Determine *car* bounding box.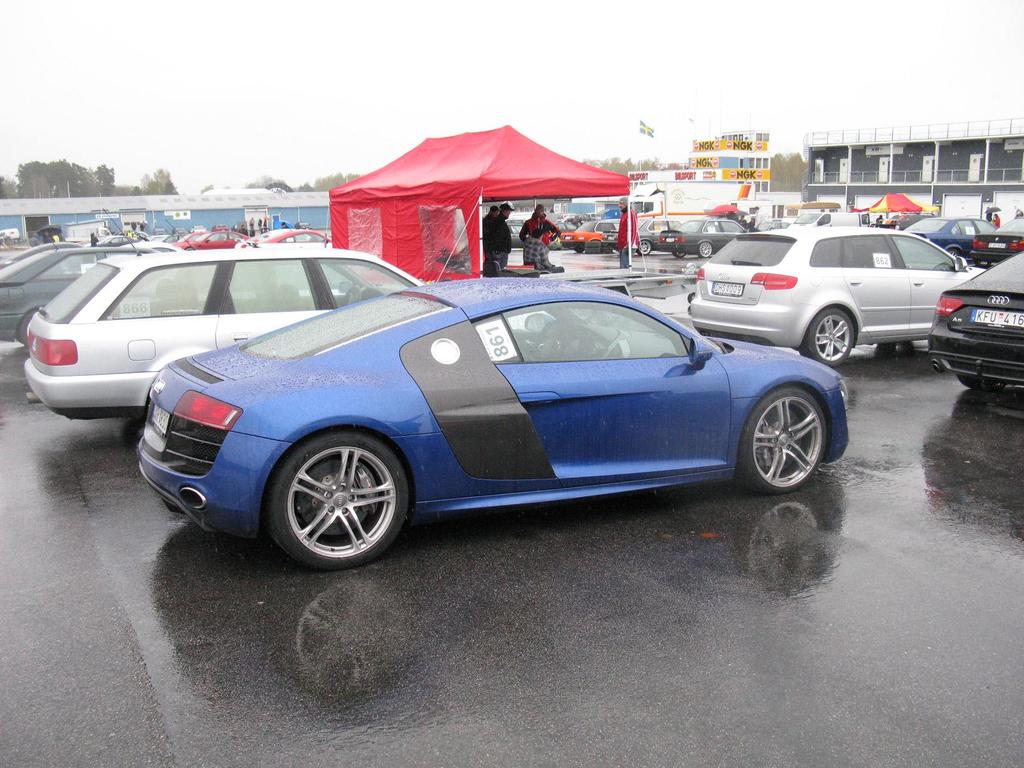
Determined: <region>211, 223, 228, 231</region>.
